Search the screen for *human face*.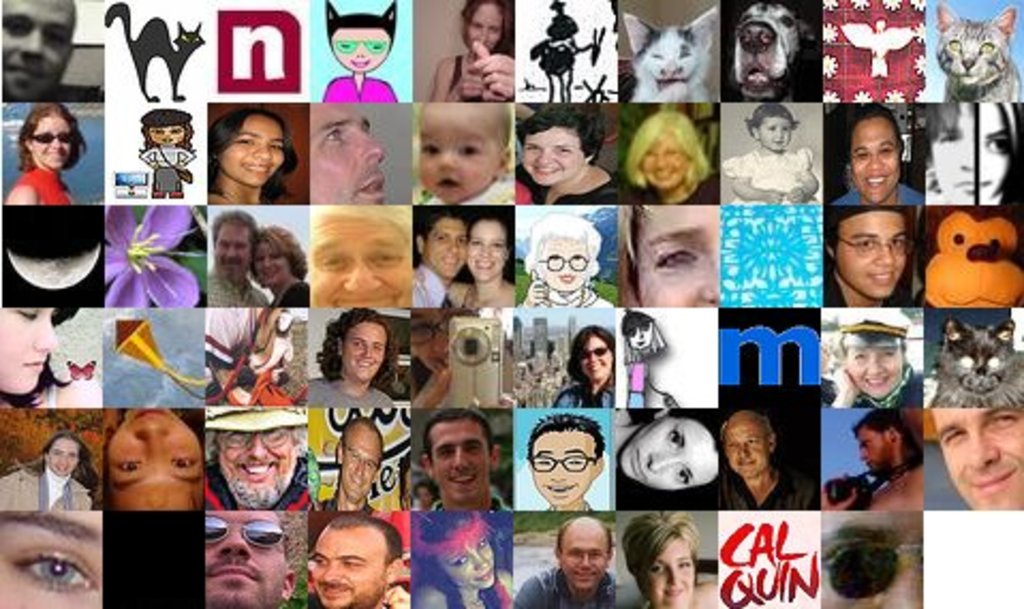
Found at locate(849, 346, 904, 391).
